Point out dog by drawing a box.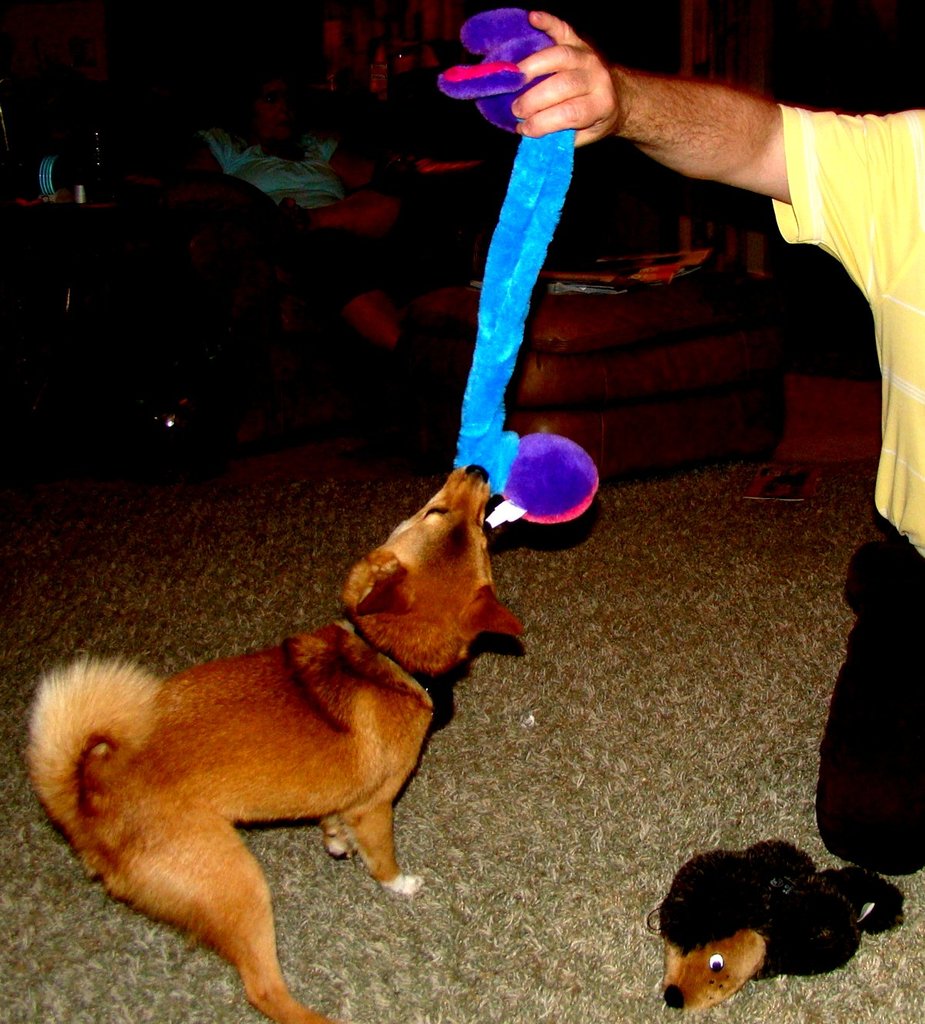
[24,463,523,1022].
